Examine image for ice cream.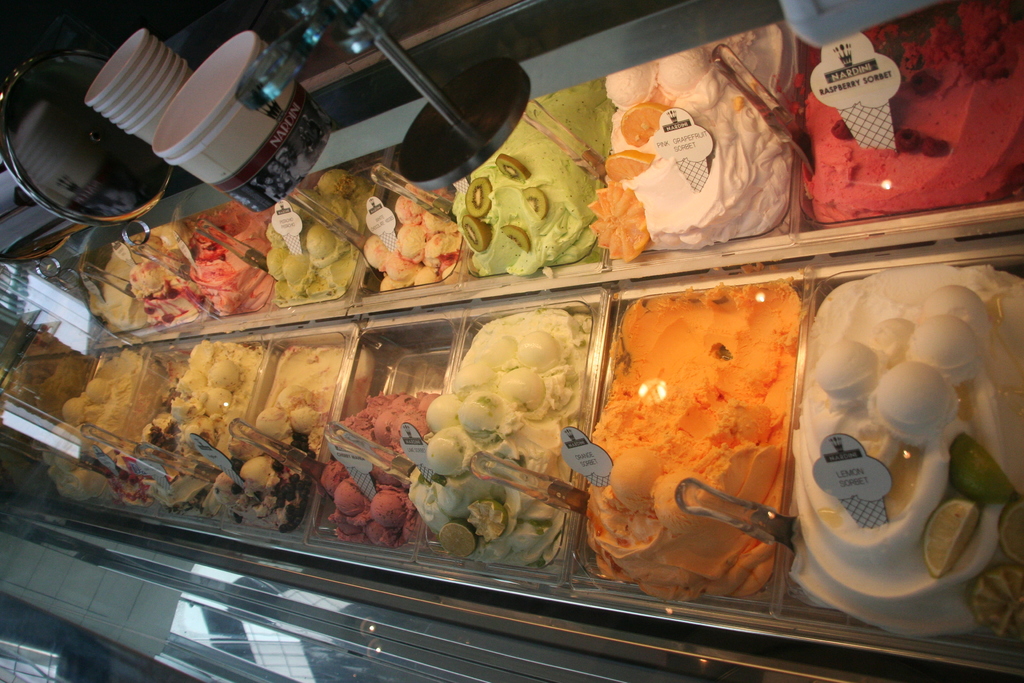
Examination result: {"left": 456, "top": 89, "right": 610, "bottom": 283}.
